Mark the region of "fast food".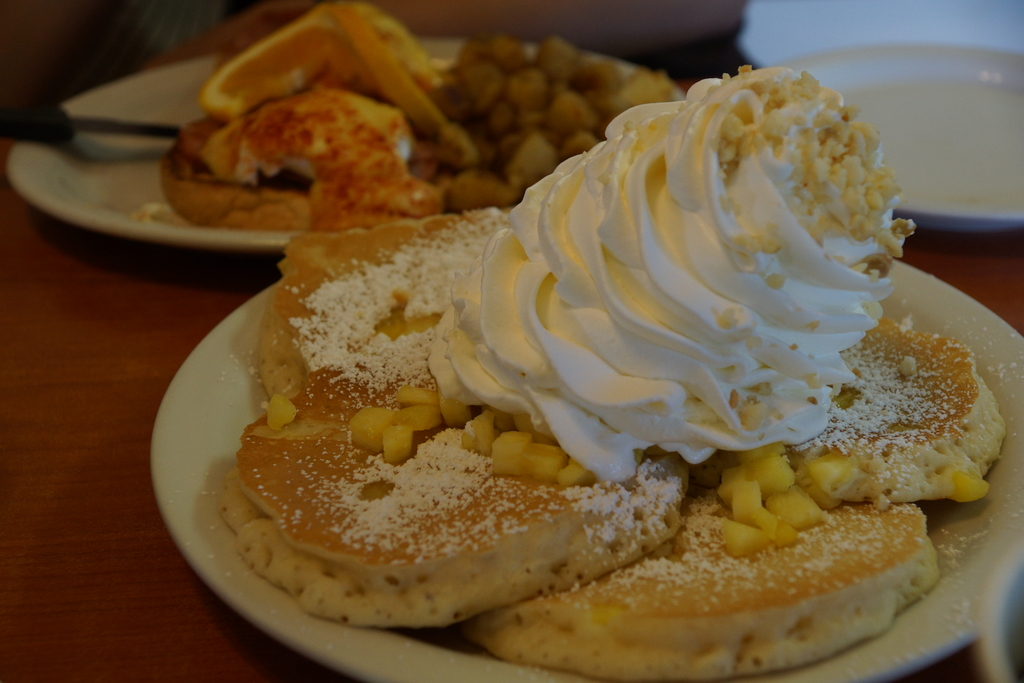
Region: locate(216, 64, 1006, 682).
